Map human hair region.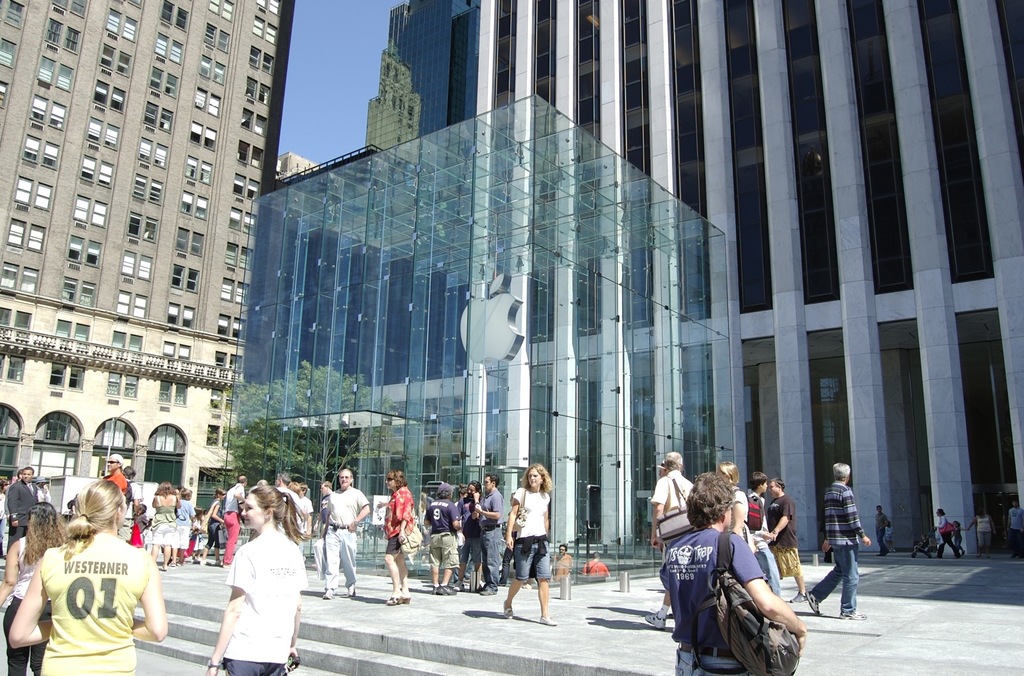
Mapped to 154,480,179,498.
